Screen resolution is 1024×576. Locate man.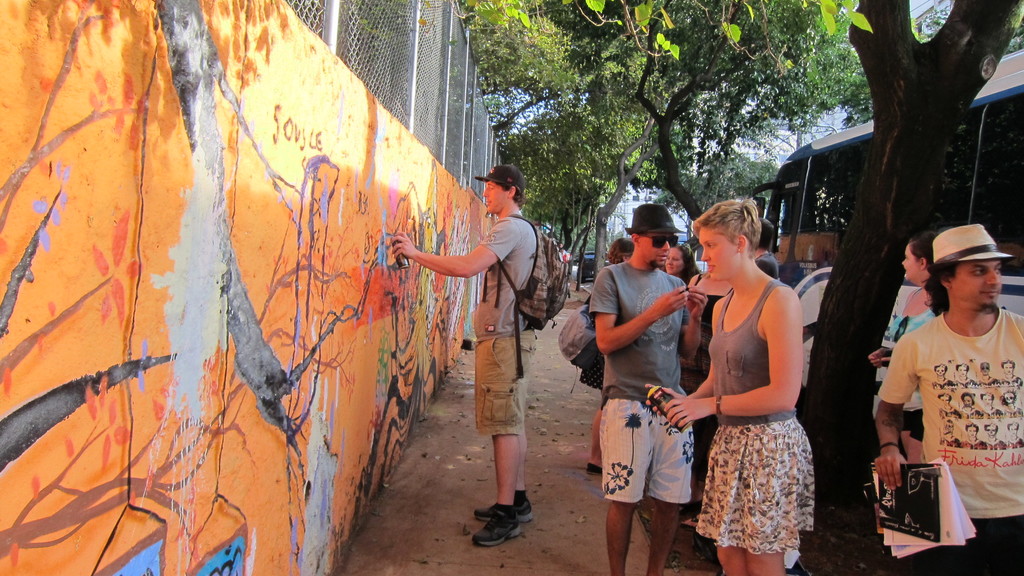
box=[952, 361, 975, 391].
